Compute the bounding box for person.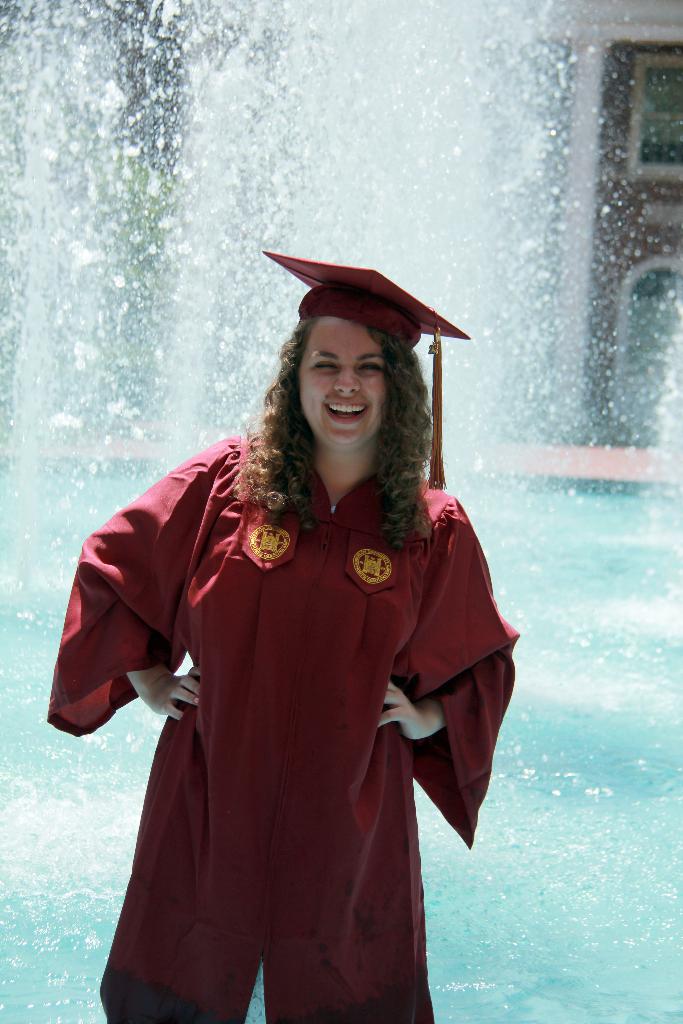
43,248,521,1023.
